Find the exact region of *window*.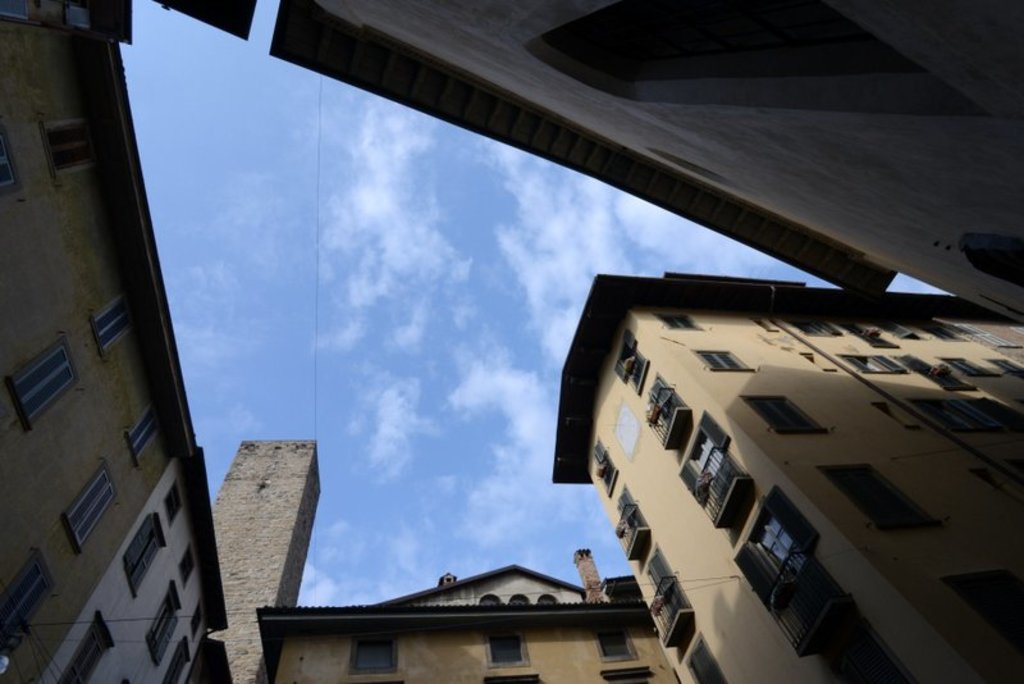
Exact region: 56,607,116,683.
